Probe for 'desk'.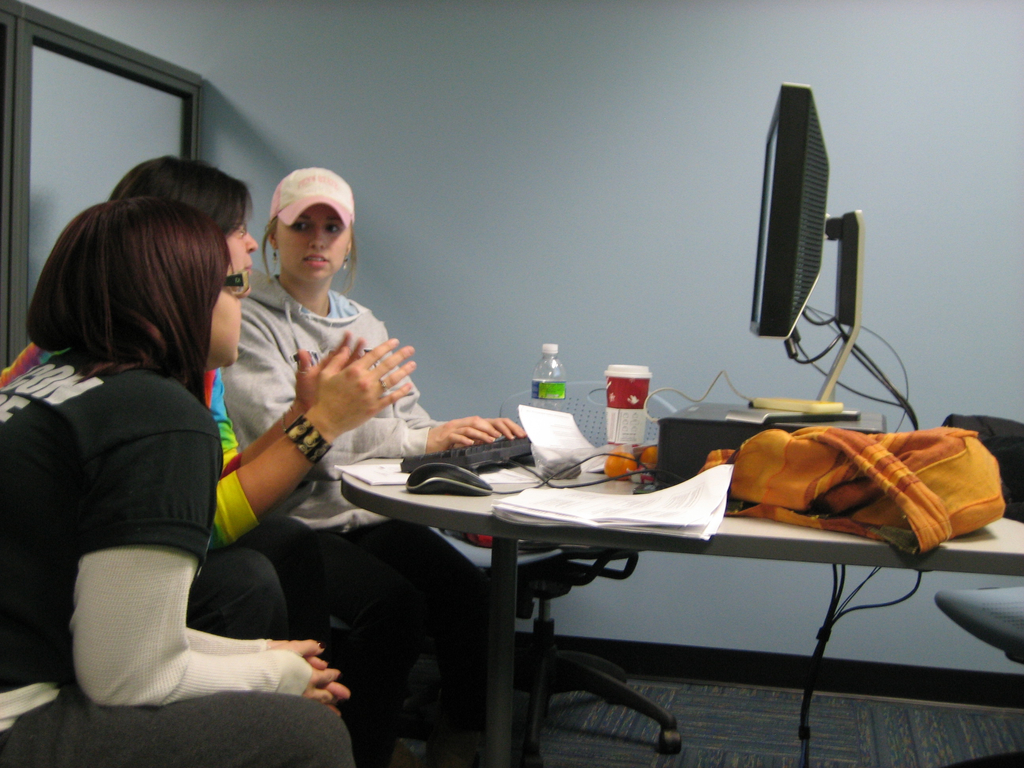
Probe result: x1=329, y1=416, x2=950, y2=726.
